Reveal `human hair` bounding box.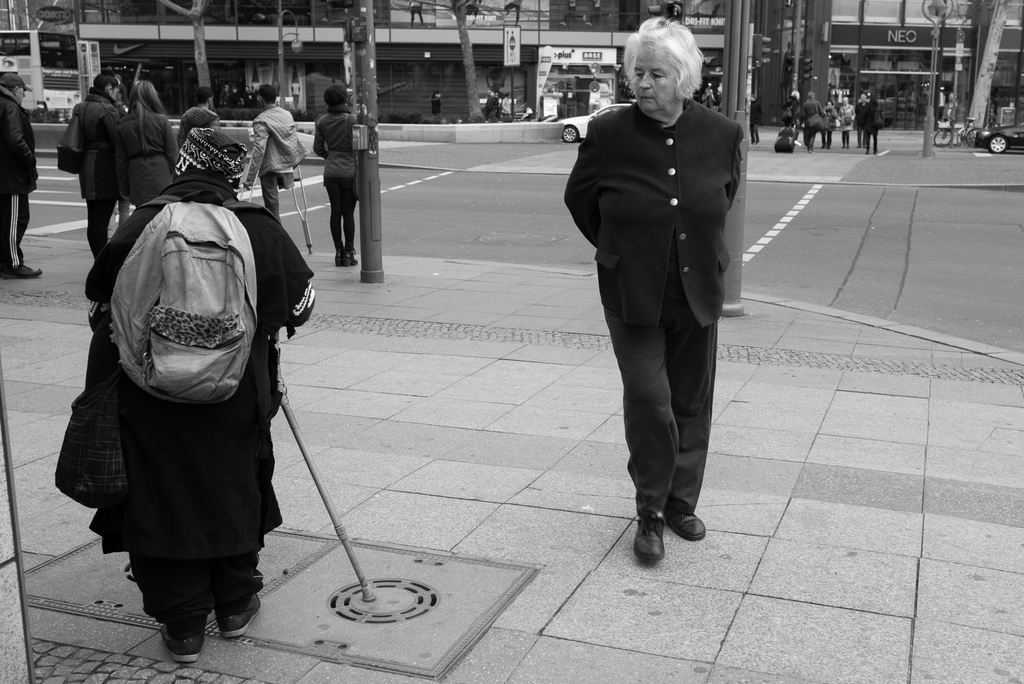
Revealed: {"x1": 256, "y1": 84, "x2": 277, "y2": 104}.
